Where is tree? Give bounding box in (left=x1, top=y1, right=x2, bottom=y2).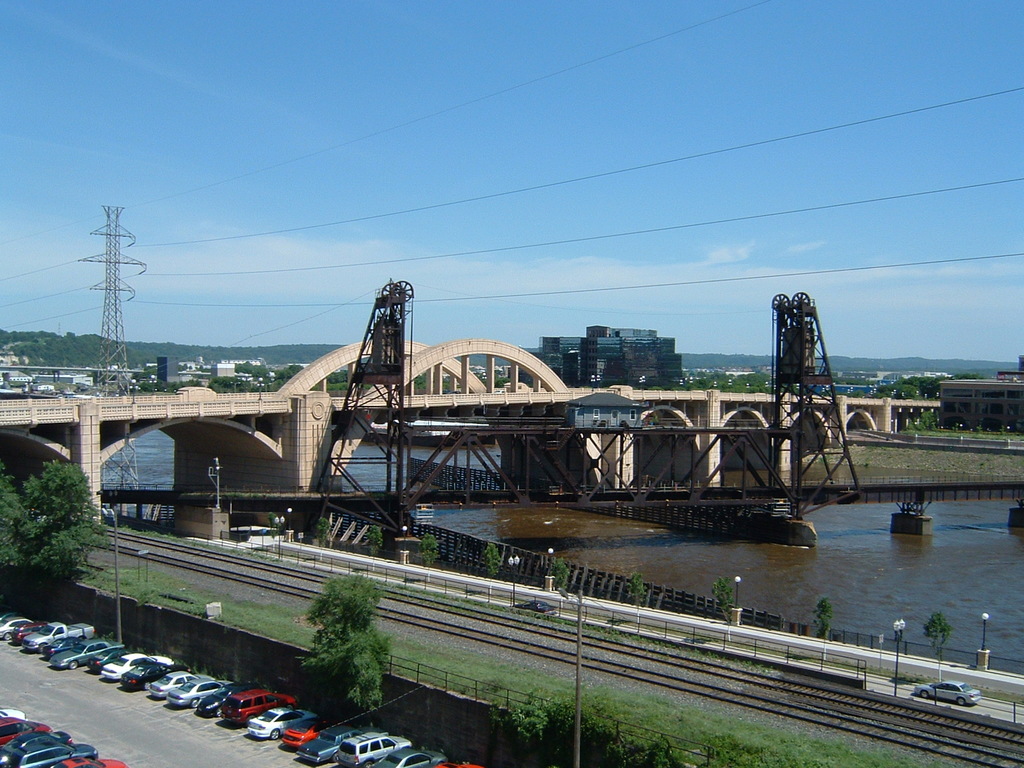
(left=551, top=560, right=571, bottom=598).
